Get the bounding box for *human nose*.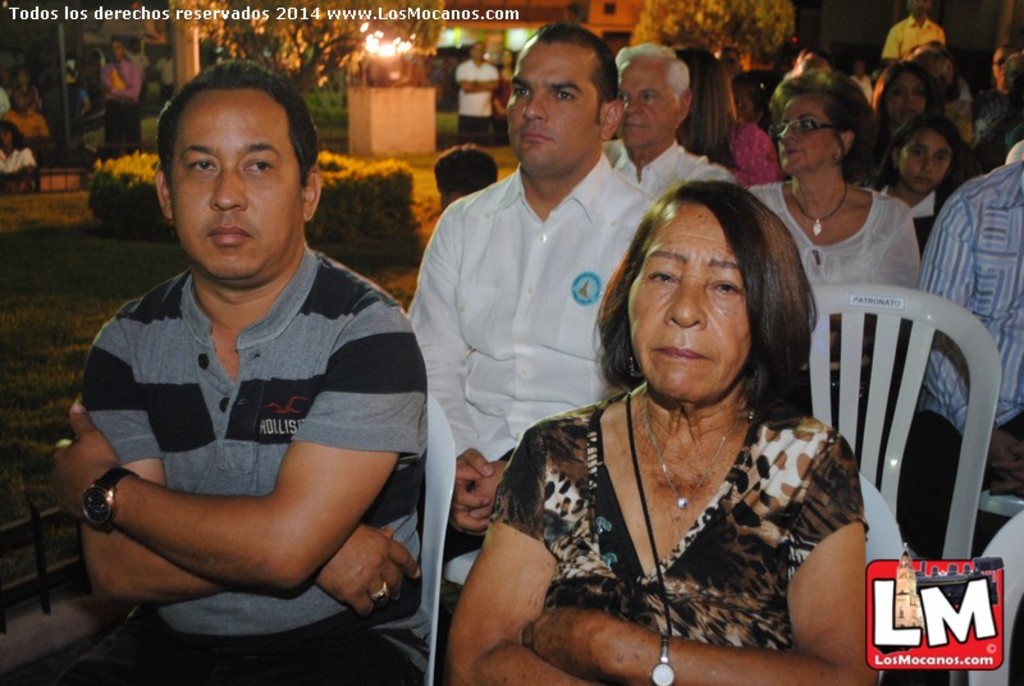
bbox=(522, 91, 548, 118).
